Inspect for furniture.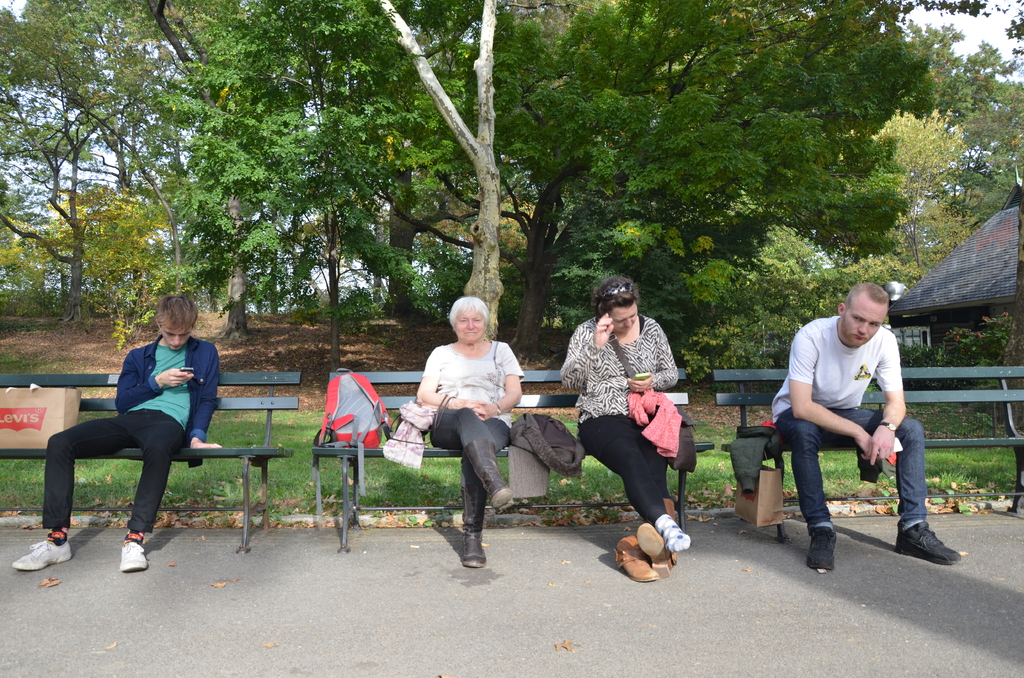
Inspection: {"left": 0, "top": 375, "right": 303, "bottom": 554}.
